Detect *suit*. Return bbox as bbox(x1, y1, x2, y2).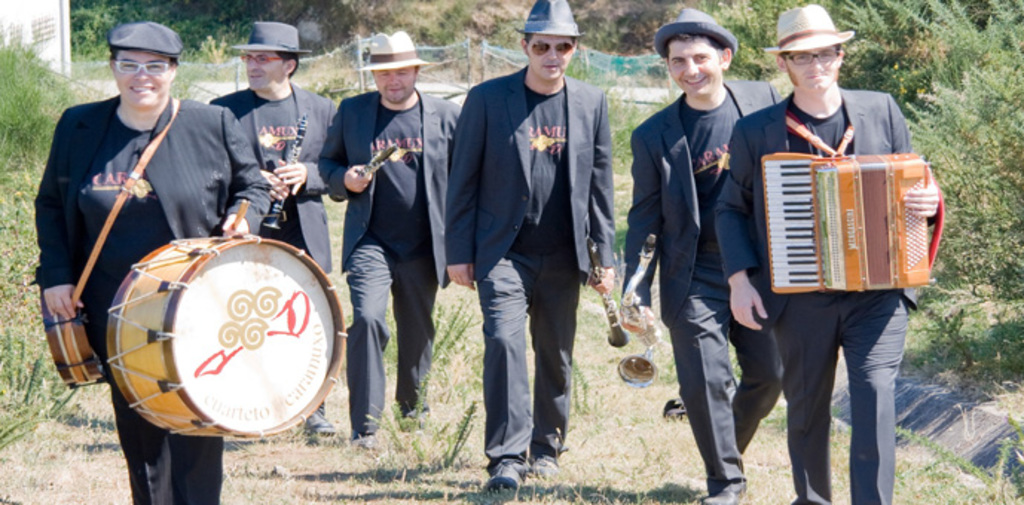
bbox(449, 37, 605, 466).
